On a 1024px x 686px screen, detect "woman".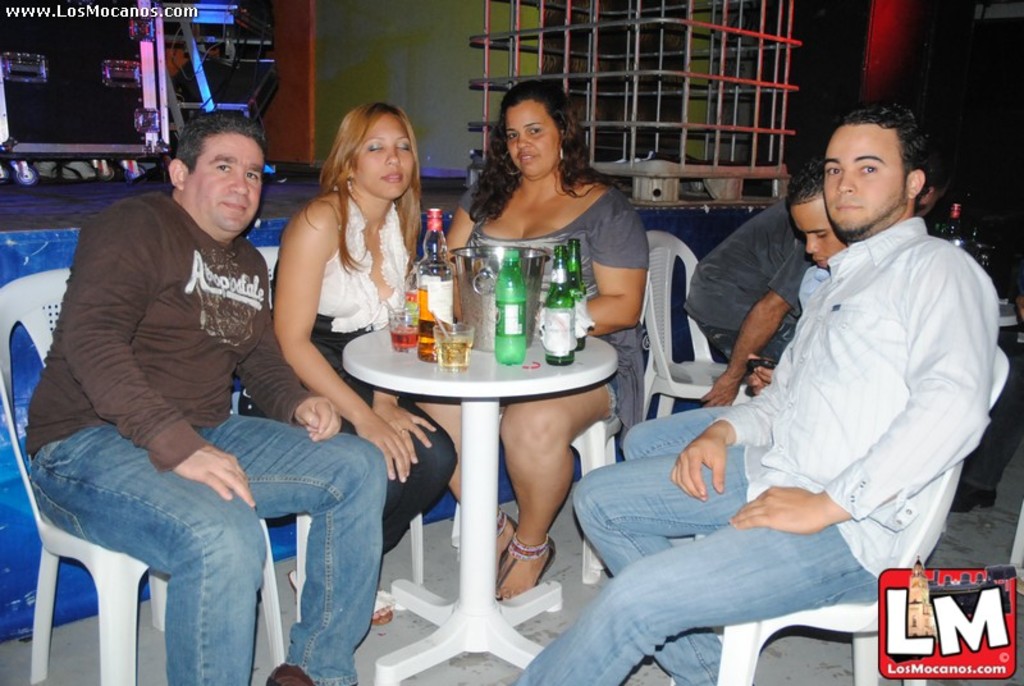
select_region(269, 100, 460, 576).
